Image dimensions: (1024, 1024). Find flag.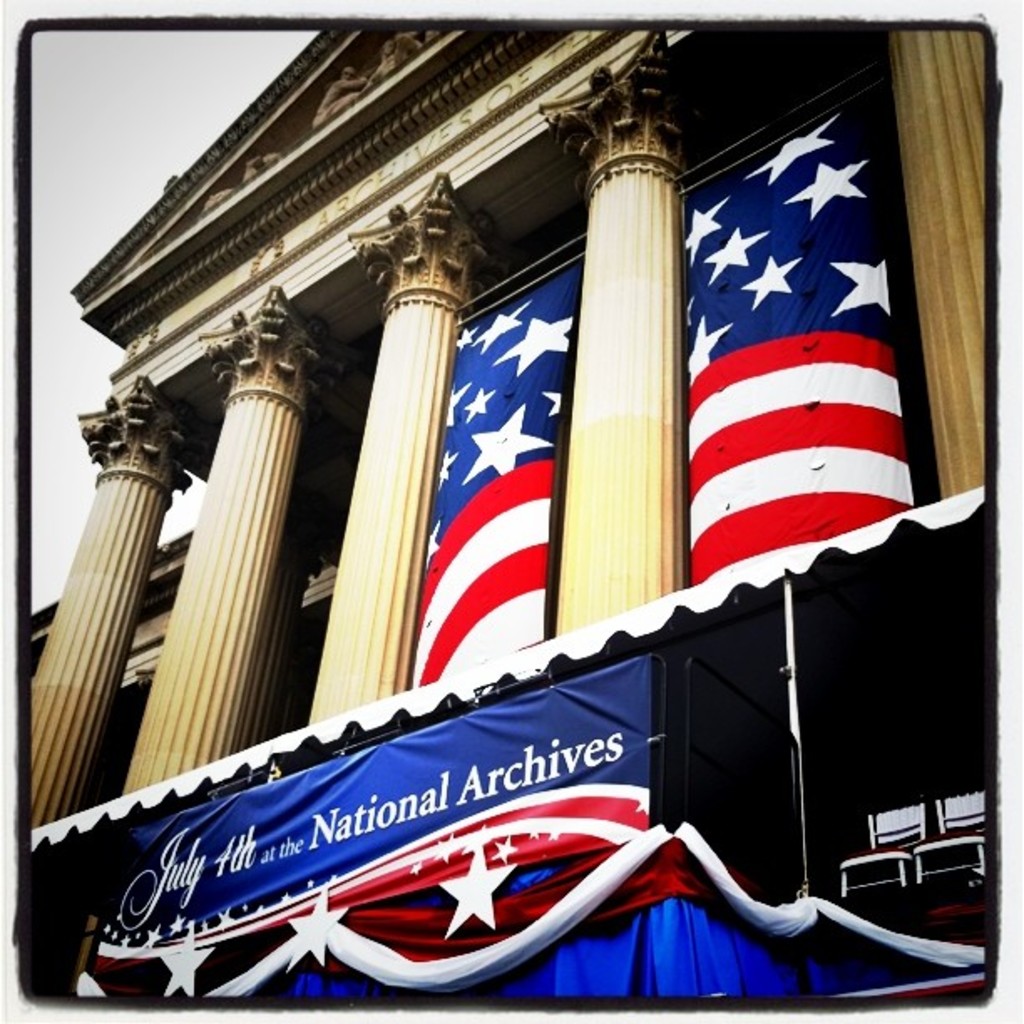
679,115,930,624.
